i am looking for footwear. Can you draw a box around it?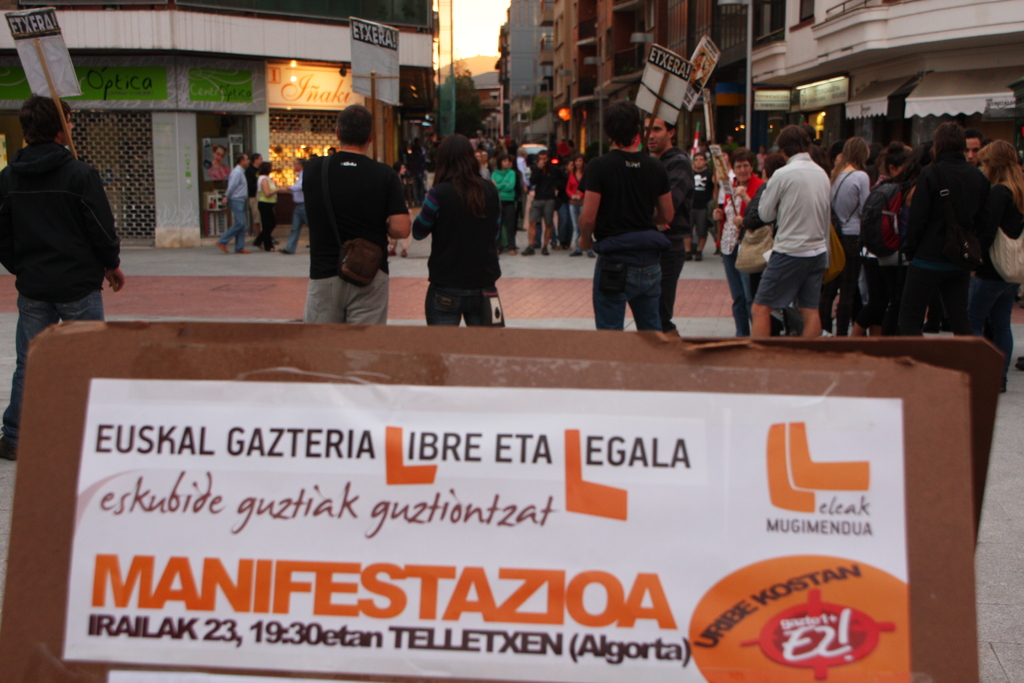
Sure, the bounding box is region(687, 253, 692, 262).
